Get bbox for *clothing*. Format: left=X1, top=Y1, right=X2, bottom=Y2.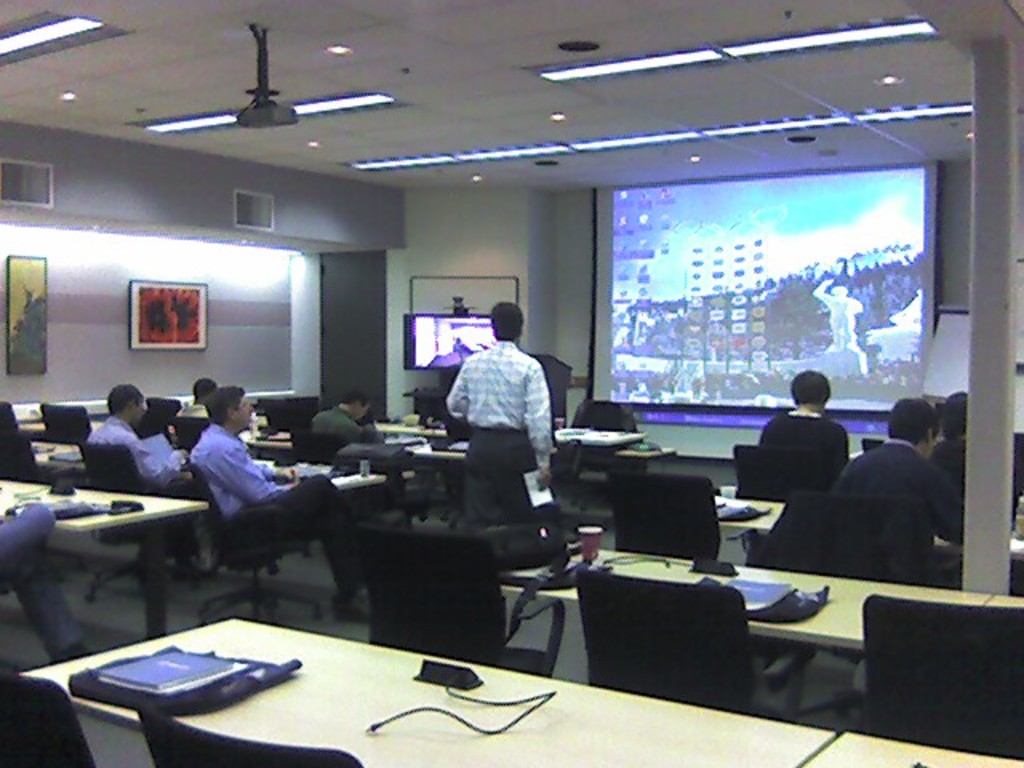
left=462, top=427, right=531, bottom=525.
